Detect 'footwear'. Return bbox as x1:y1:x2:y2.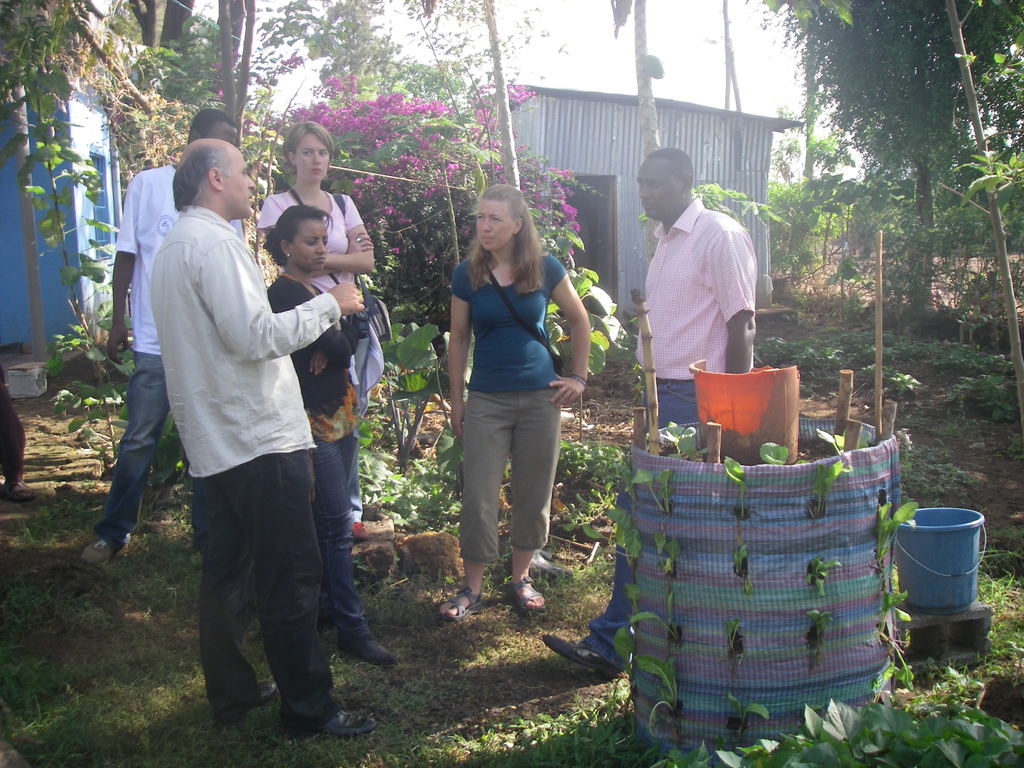
86:537:112:563.
